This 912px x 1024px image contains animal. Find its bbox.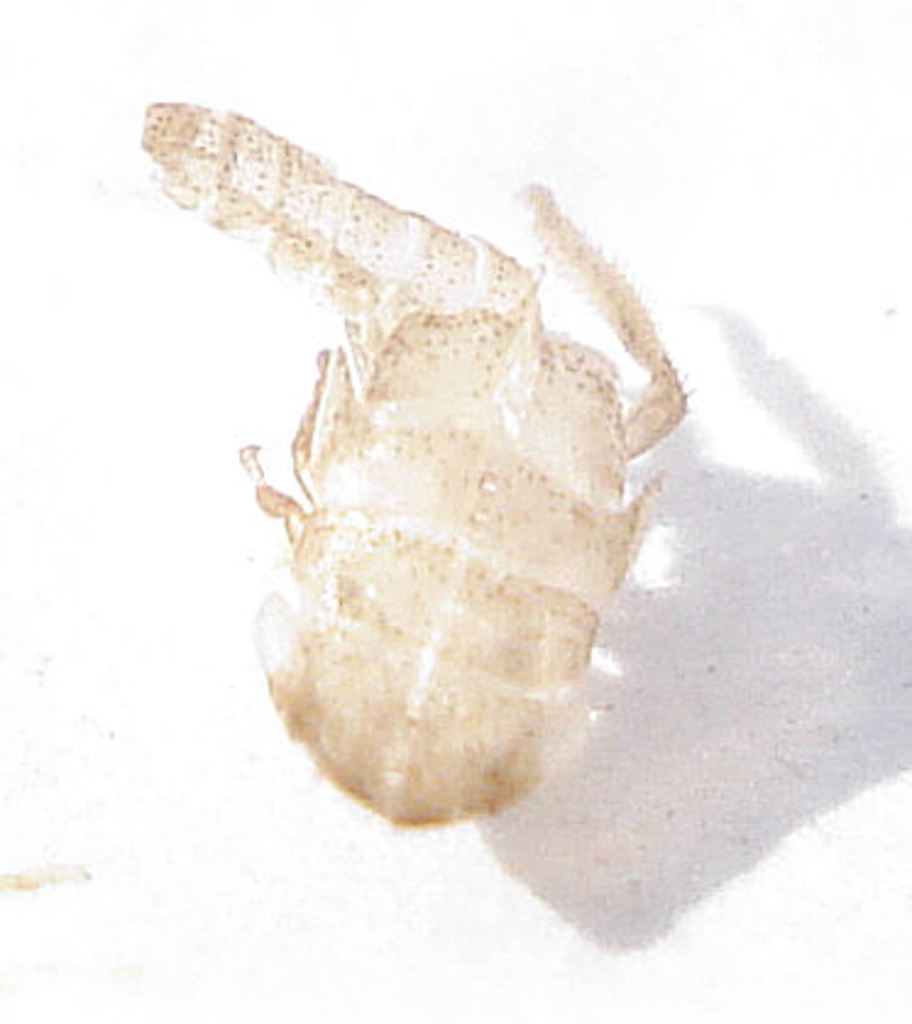
detection(134, 100, 526, 318).
